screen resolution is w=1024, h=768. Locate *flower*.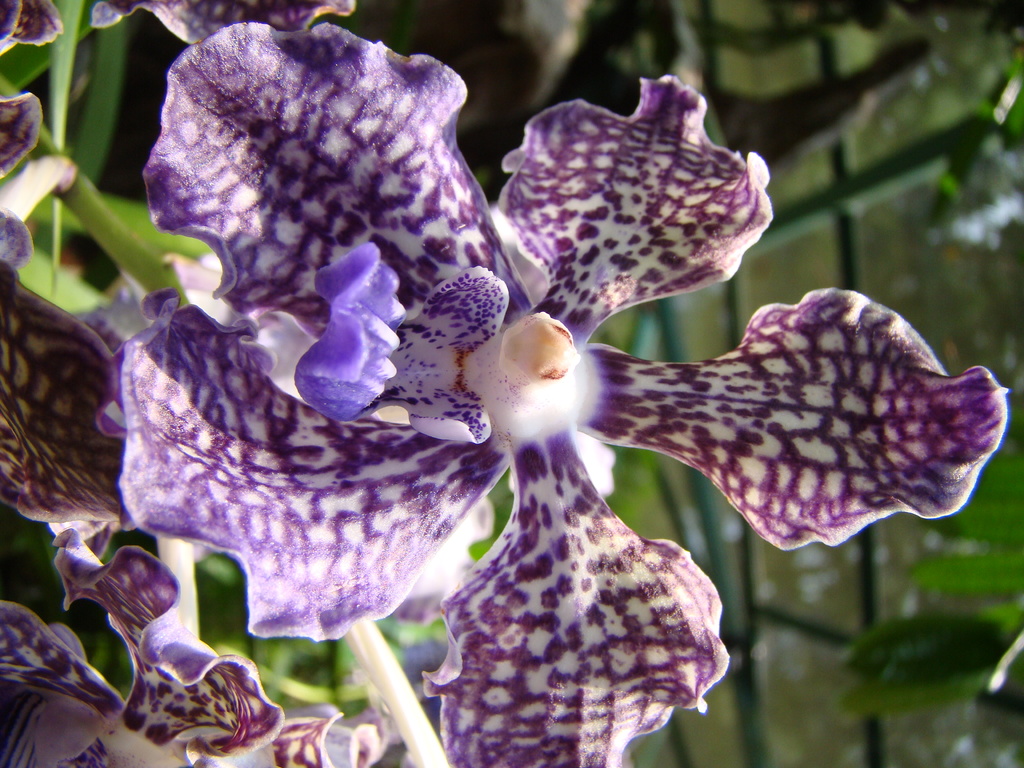
locate(0, 92, 147, 524).
